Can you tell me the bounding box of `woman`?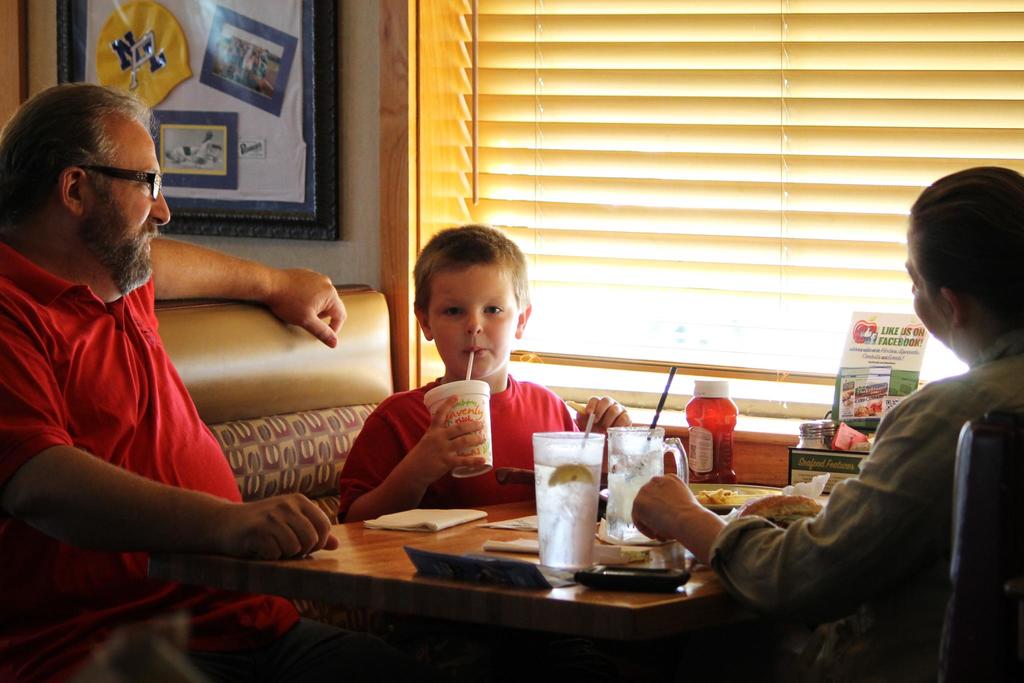
l=639, t=163, r=1023, b=679.
